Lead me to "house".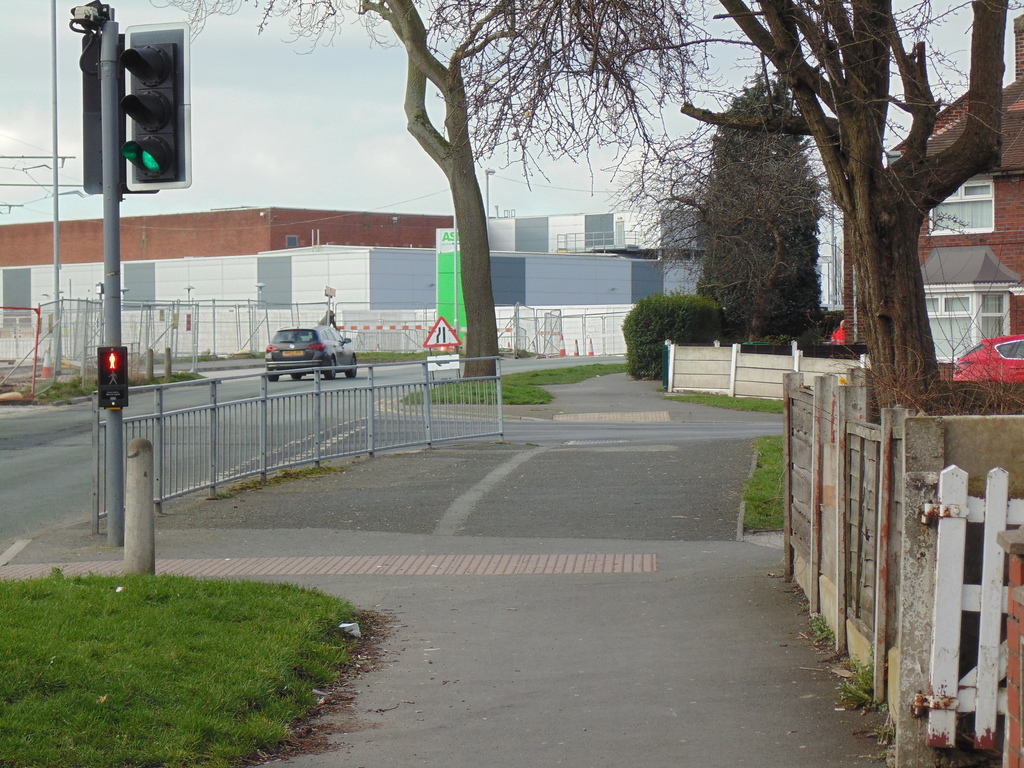
Lead to x1=0, y1=204, x2=458, y2=269.
